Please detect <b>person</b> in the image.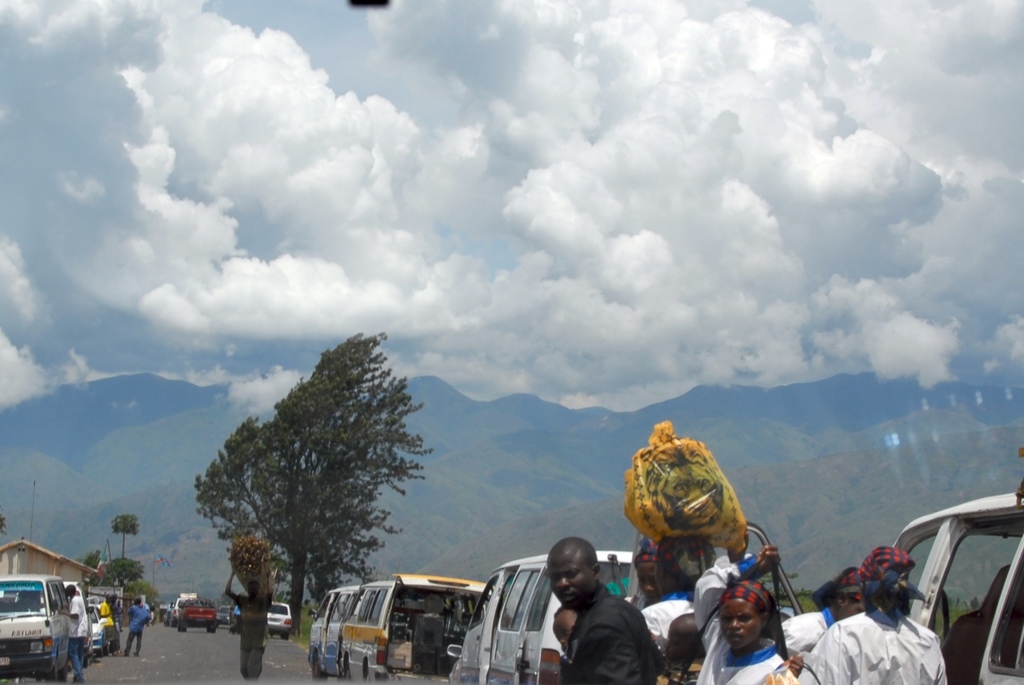
(53,585,88,684).
